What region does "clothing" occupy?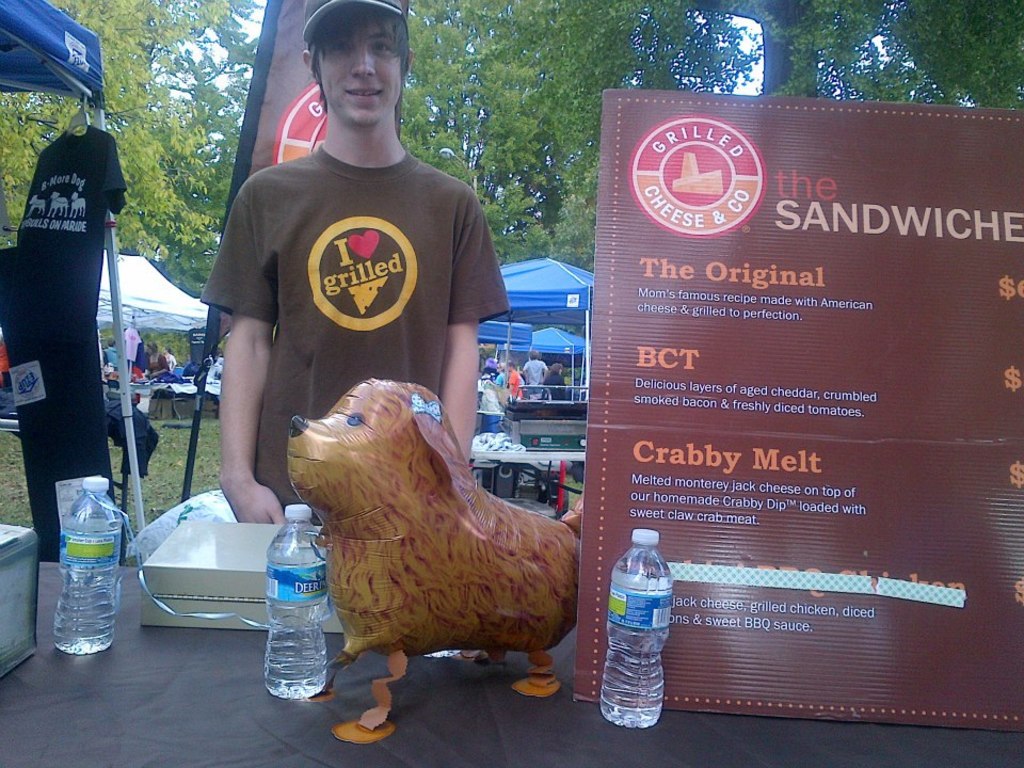
bbox=[121, 326, 141, 362].
